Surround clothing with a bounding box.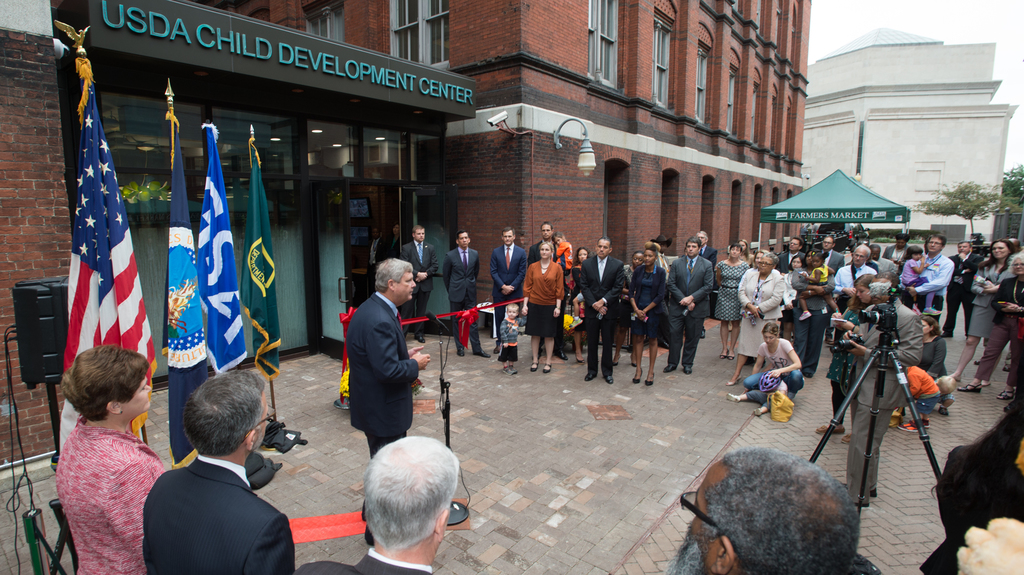
{"left": 781, "top": 250, "right": 806, "bottom": 265}.
